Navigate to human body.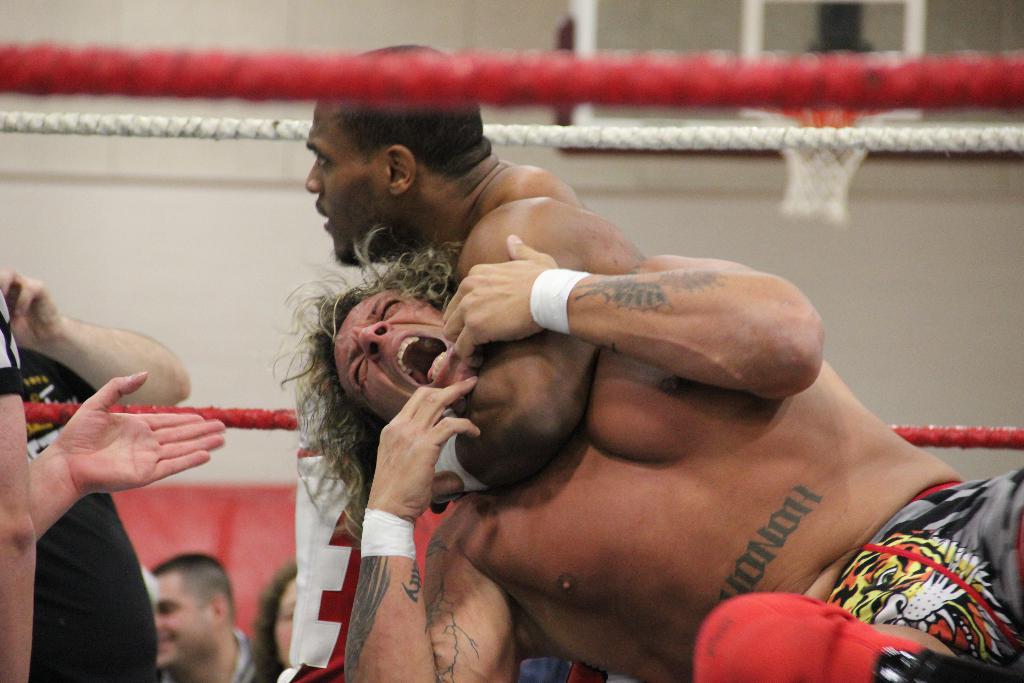
Navigation target: (0, 290, 228, 682).
